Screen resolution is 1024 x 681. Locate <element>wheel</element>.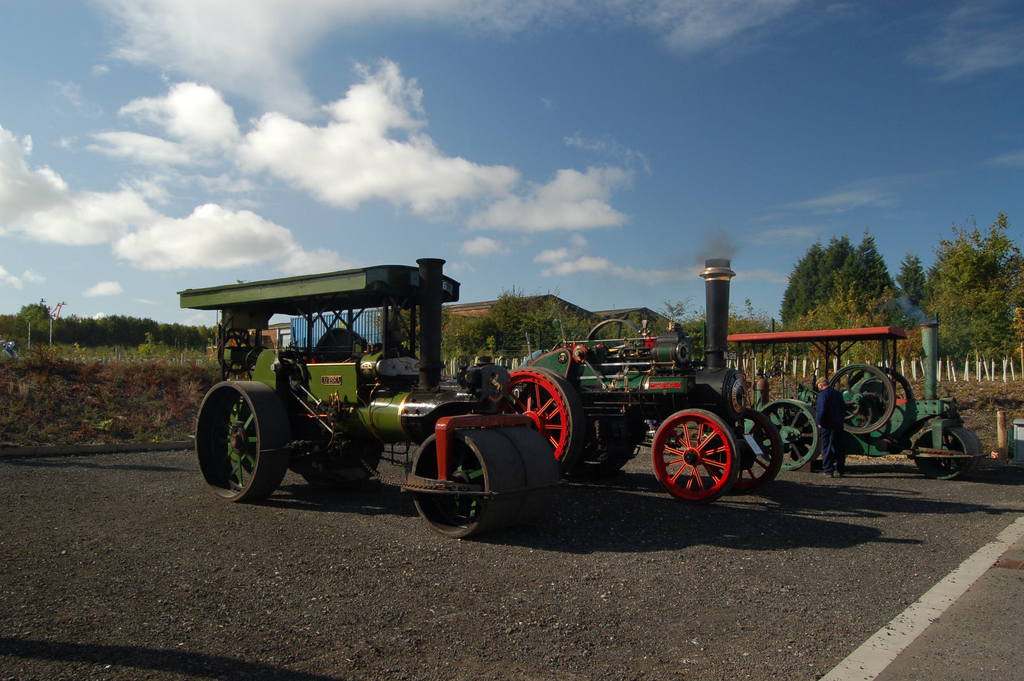
(left=479, top=368, right=569, bottom=449).
